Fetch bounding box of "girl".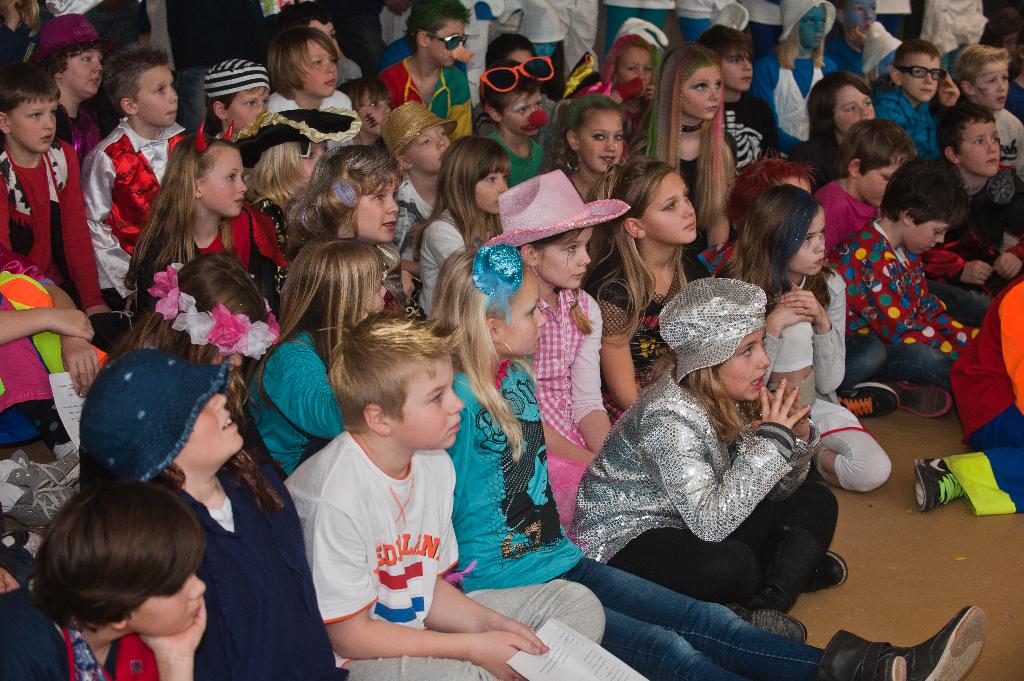
Bbox: locate(485, 163, 620, 533).
